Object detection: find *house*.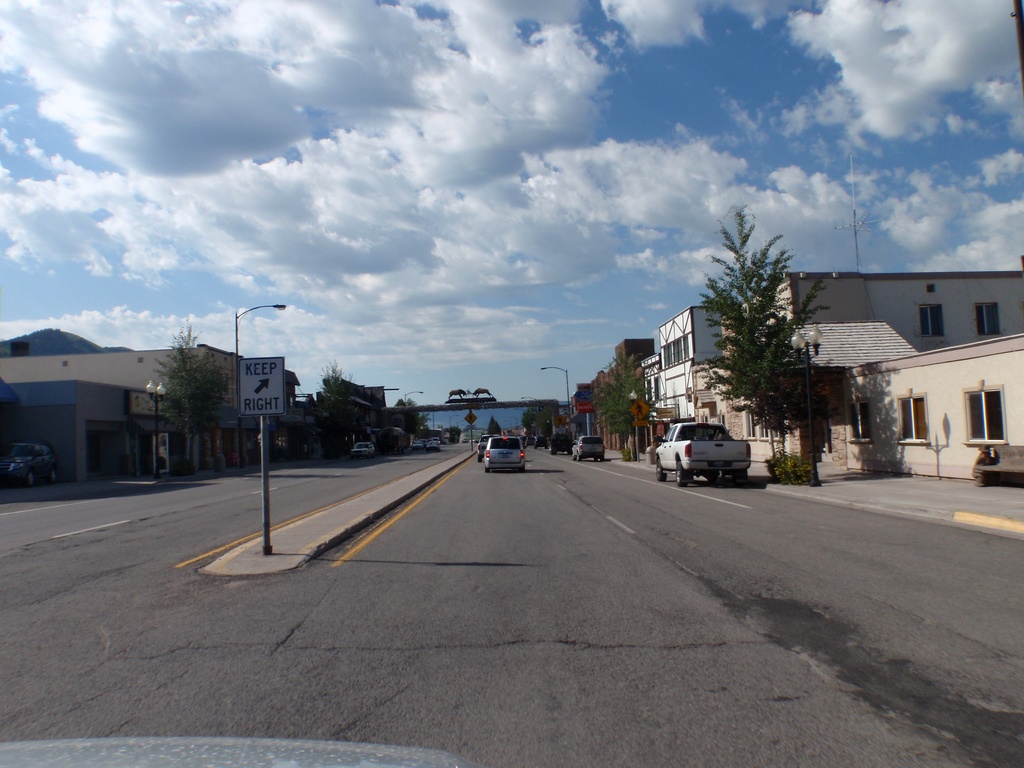
bbox=(4, 354, 216, 482).
